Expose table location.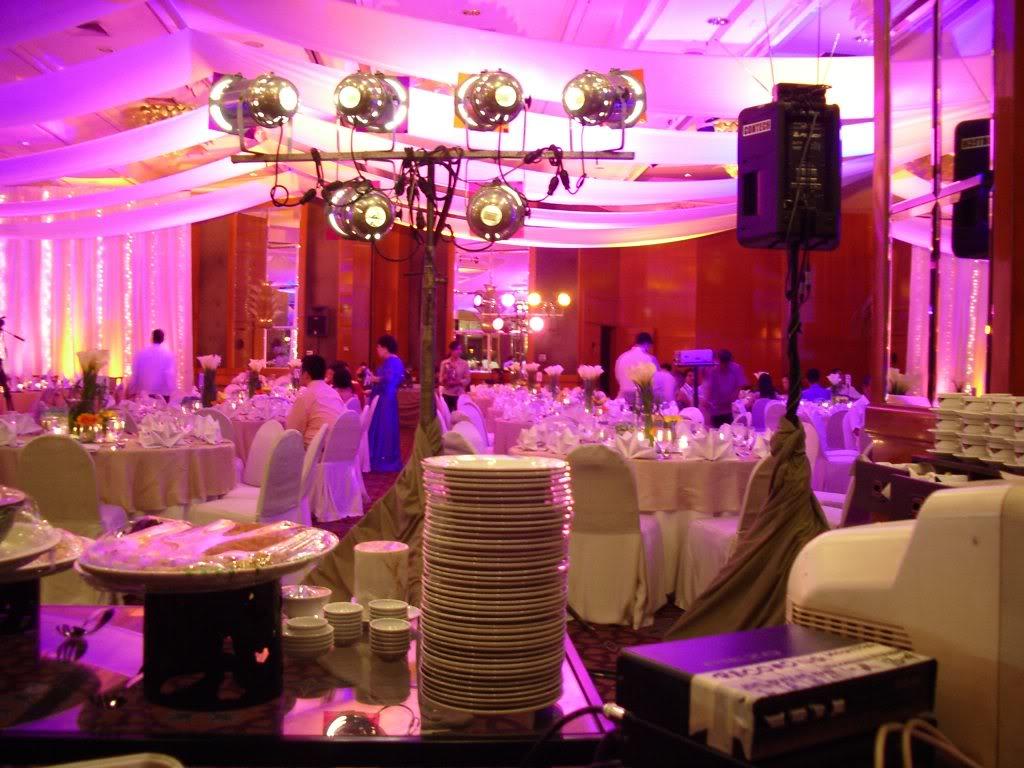
Exposed at l=226, t=387, r=296, b=462.
